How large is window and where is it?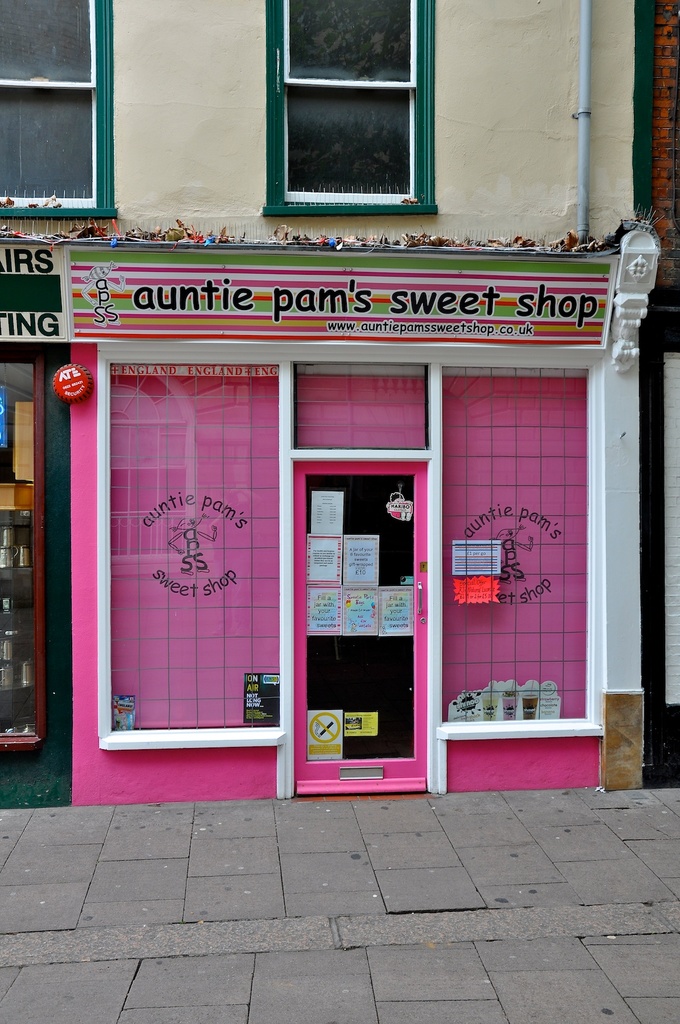
Bounding box: BBox(446, 371, 588, 721).
